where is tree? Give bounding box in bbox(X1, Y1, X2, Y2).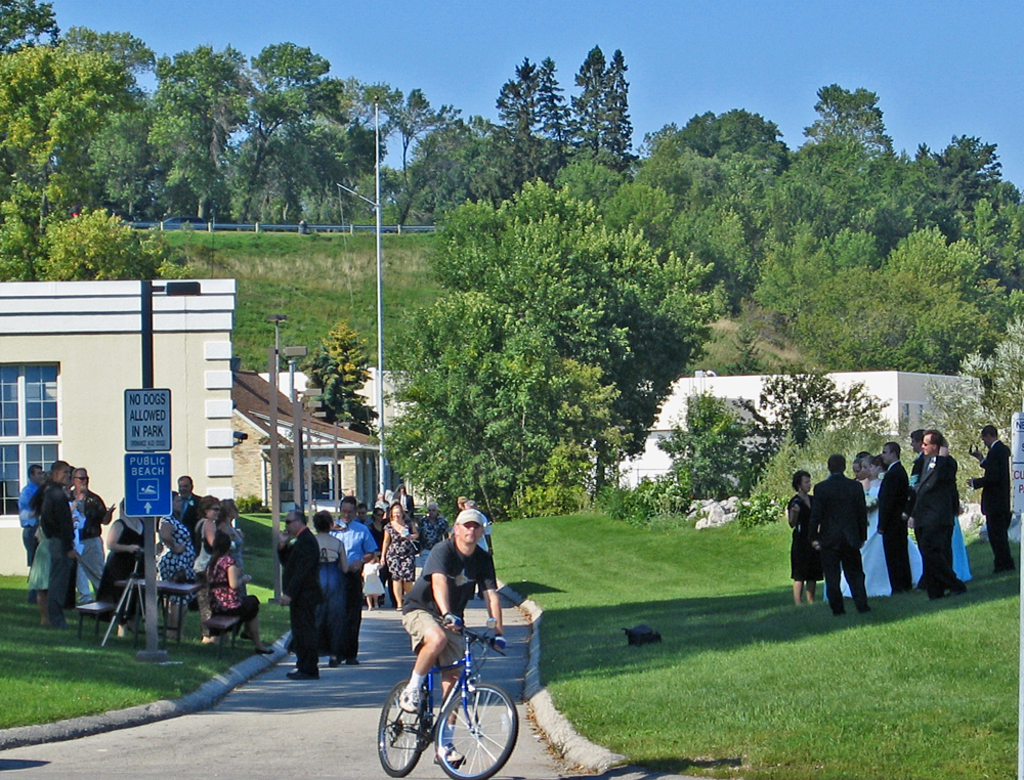
bbox(387, 275, 641, 501).
